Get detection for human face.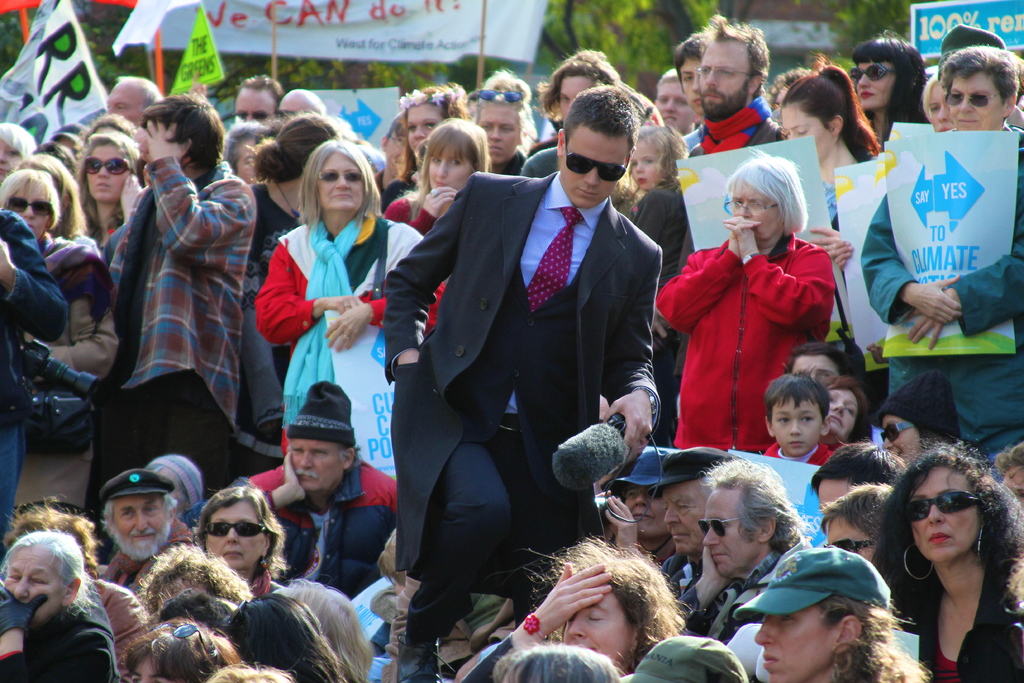
Detection: 814,478,854,513.
